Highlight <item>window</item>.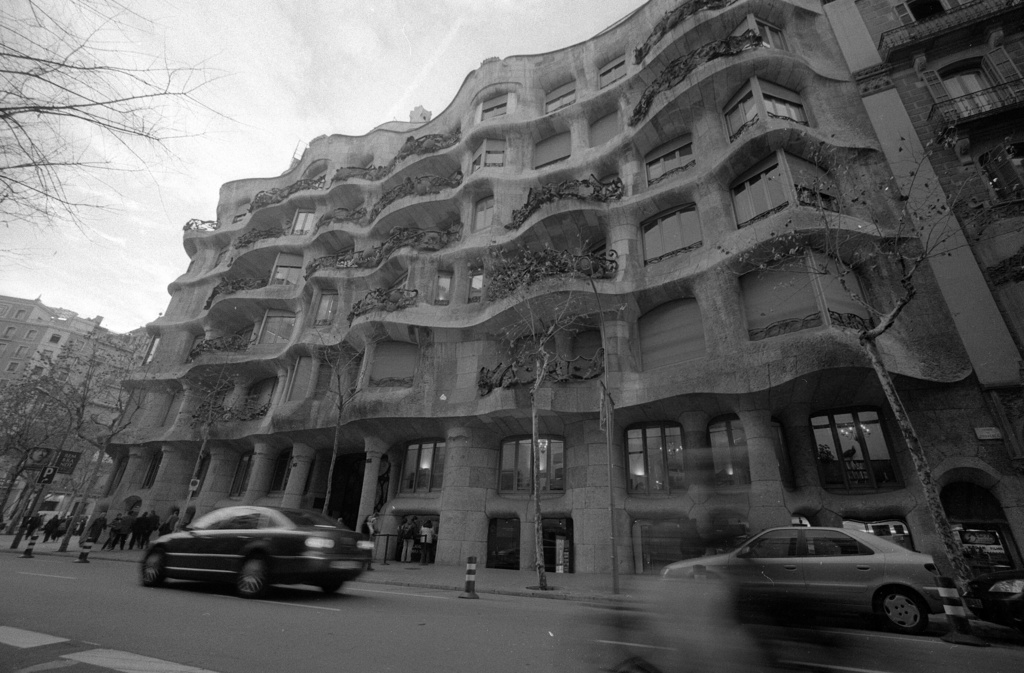
Highlighted region: (left=594, top=54, right=624, bottom=90).
